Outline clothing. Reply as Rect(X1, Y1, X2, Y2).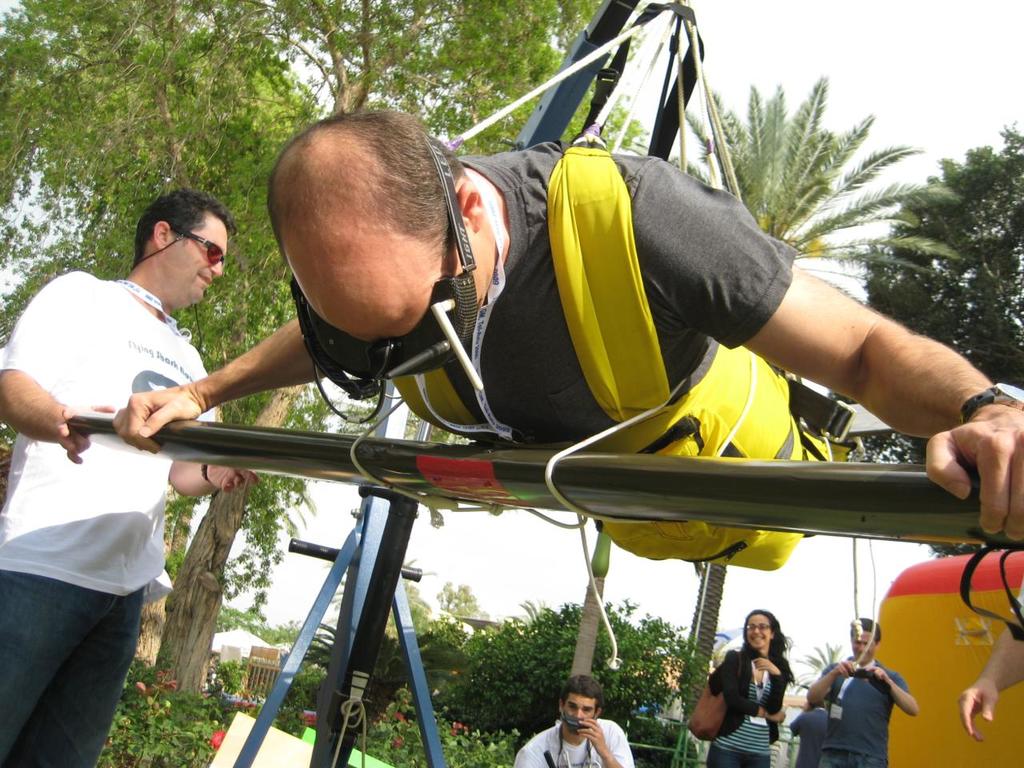
Rect(26, 195, 230, 718).
